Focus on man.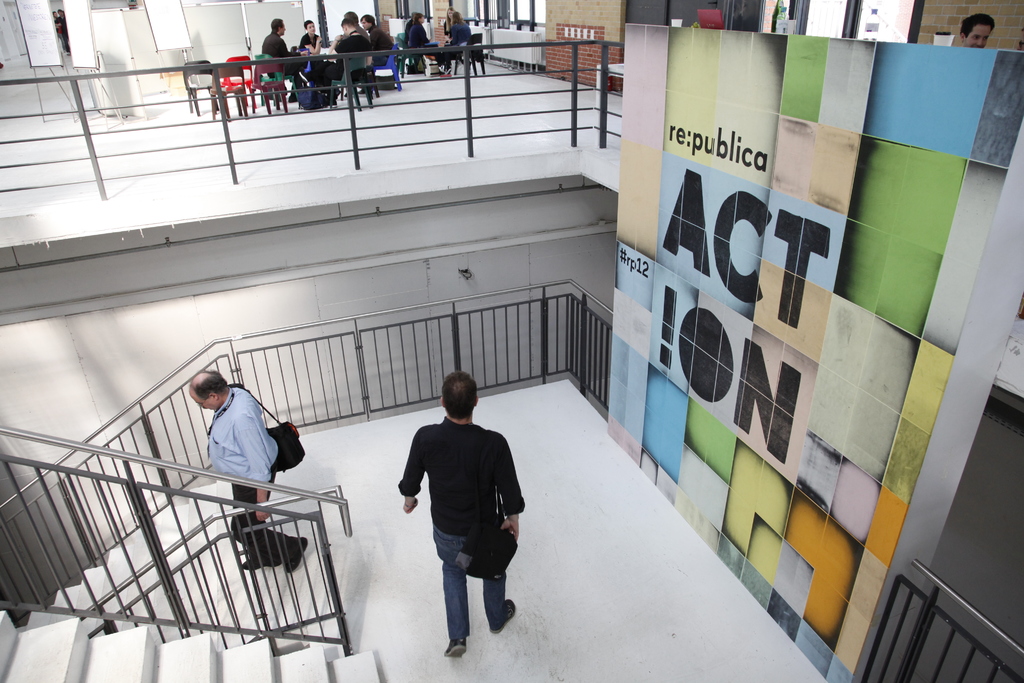
Focused at 391 390 525 659.
